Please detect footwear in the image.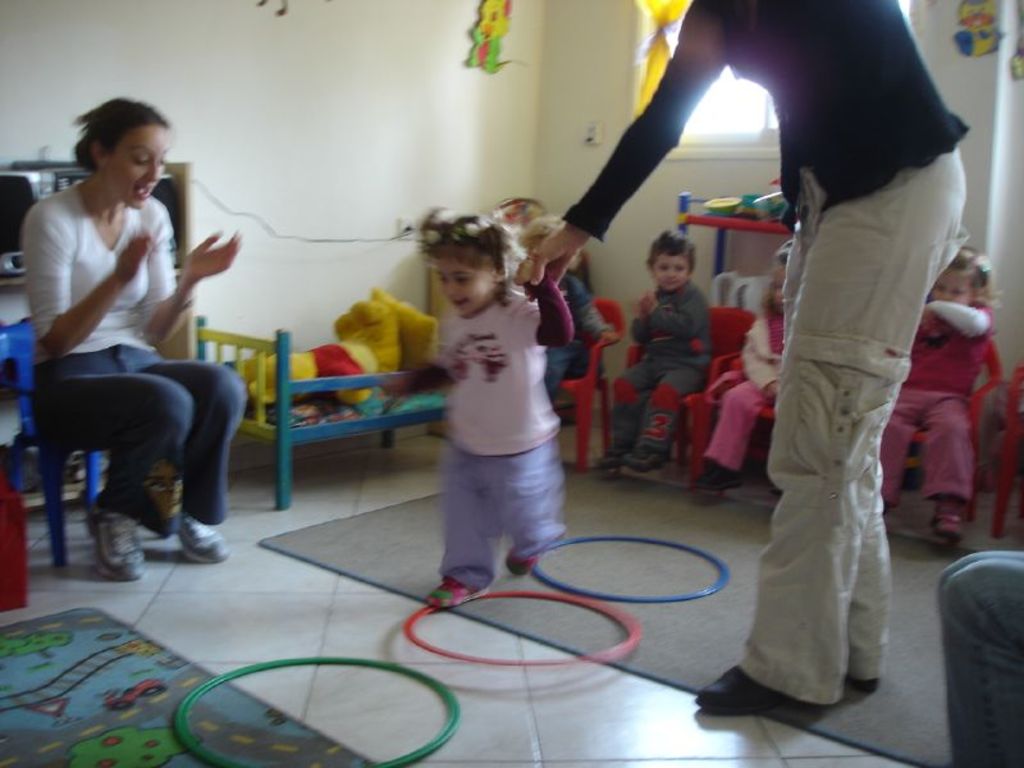
934/486/969/541.
